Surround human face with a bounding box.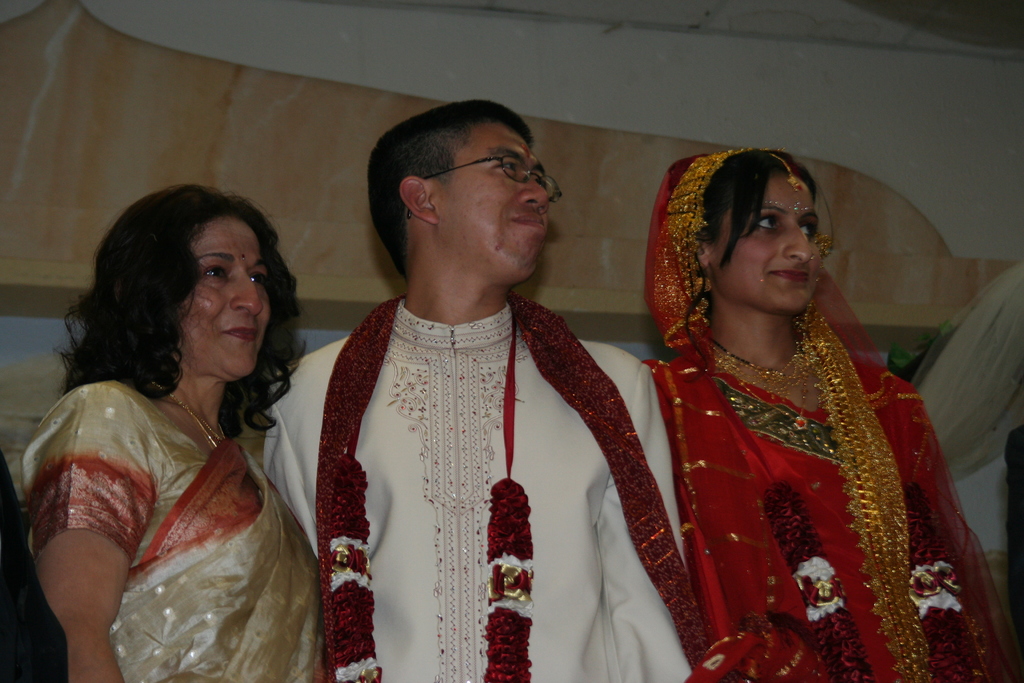
[446,123,555,283].
